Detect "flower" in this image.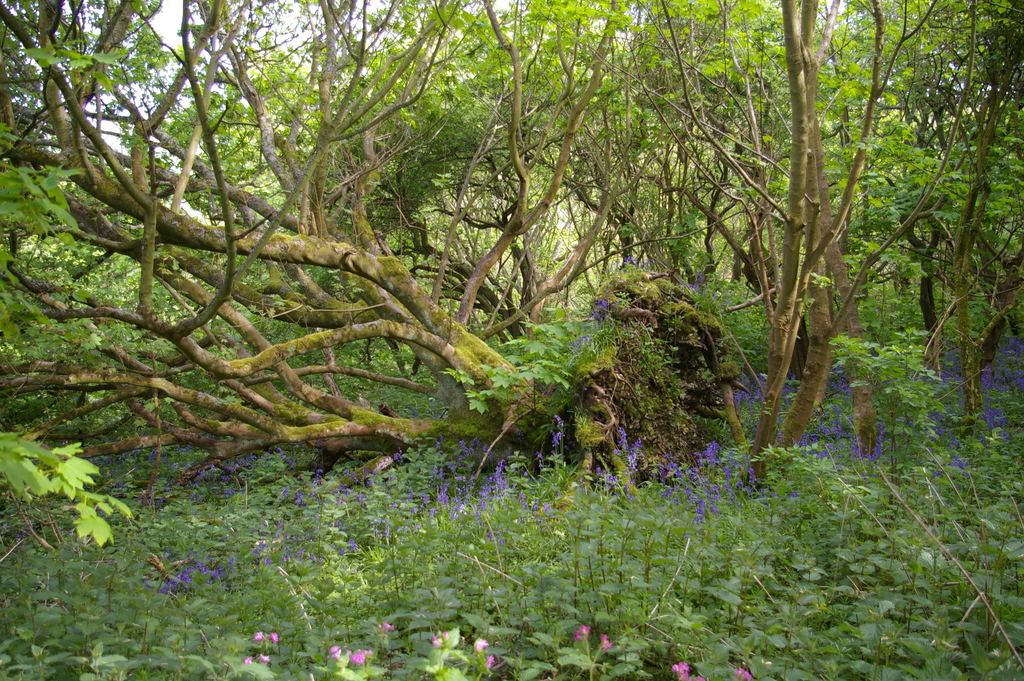
Detection: crop(254, 632, 262, 644).
